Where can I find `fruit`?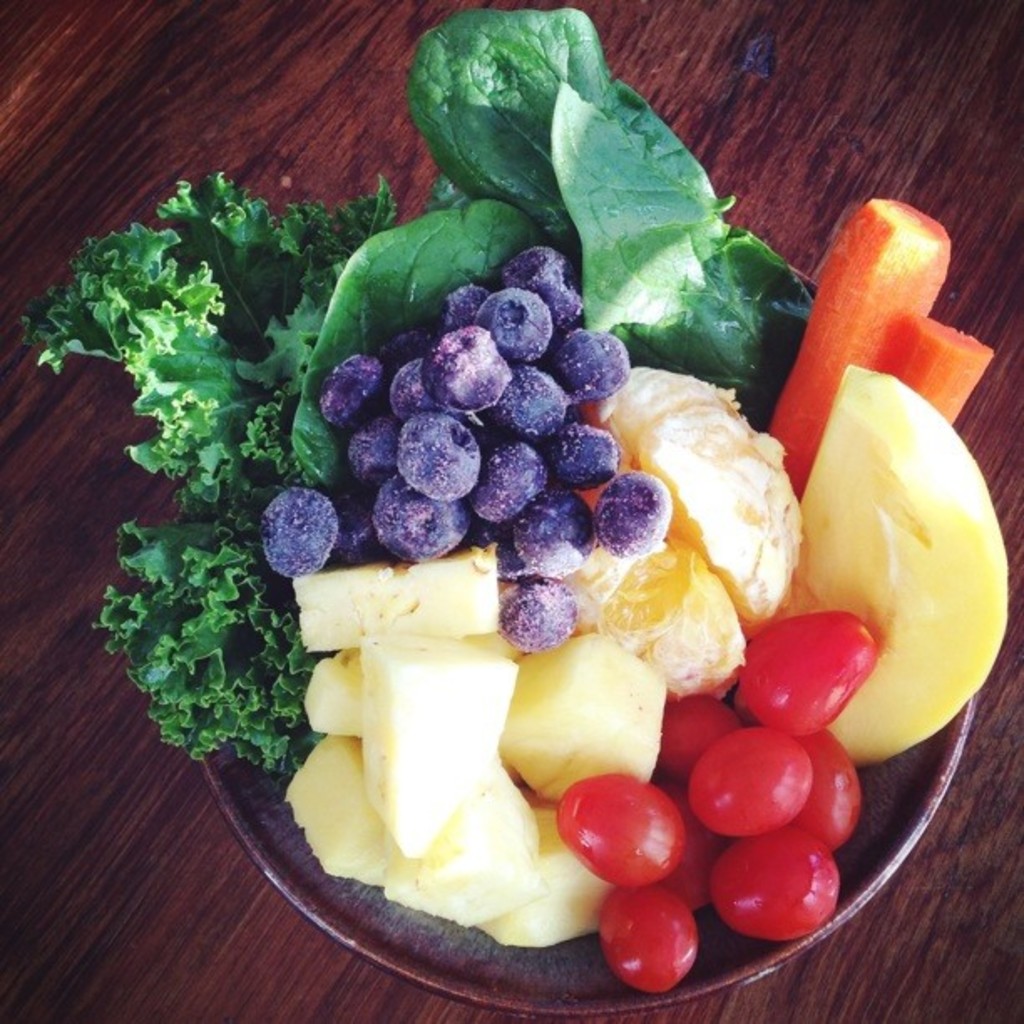
You can find it at region(599, 899, 719, 994).
